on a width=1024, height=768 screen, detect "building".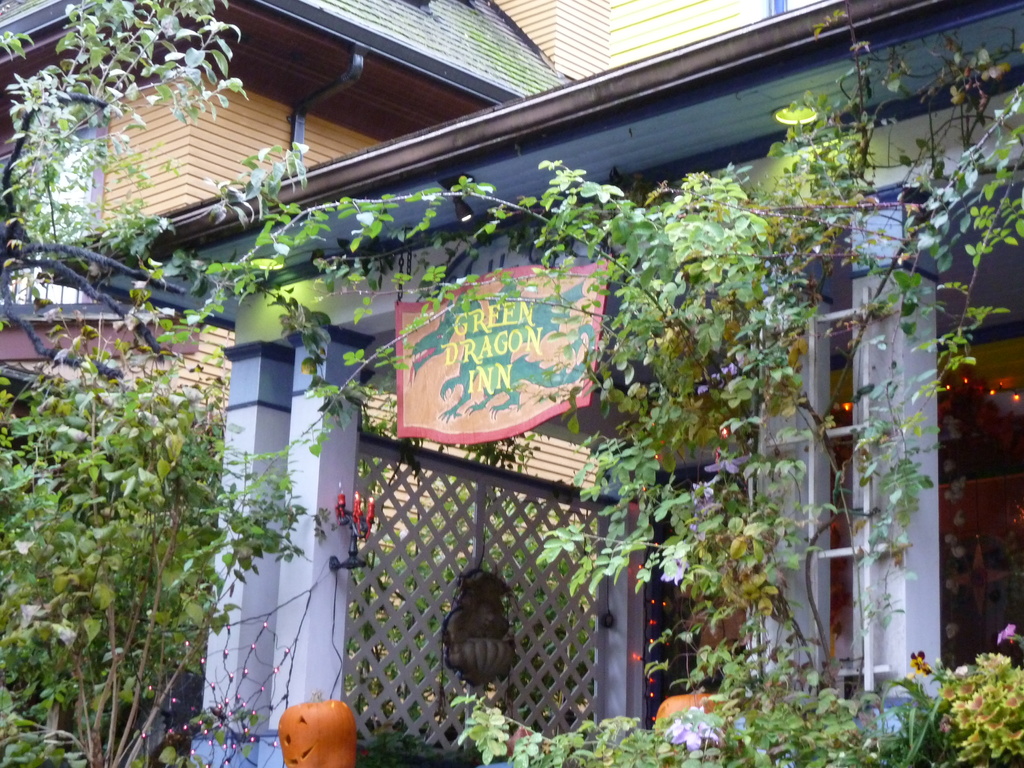
[0,0,833,767].
